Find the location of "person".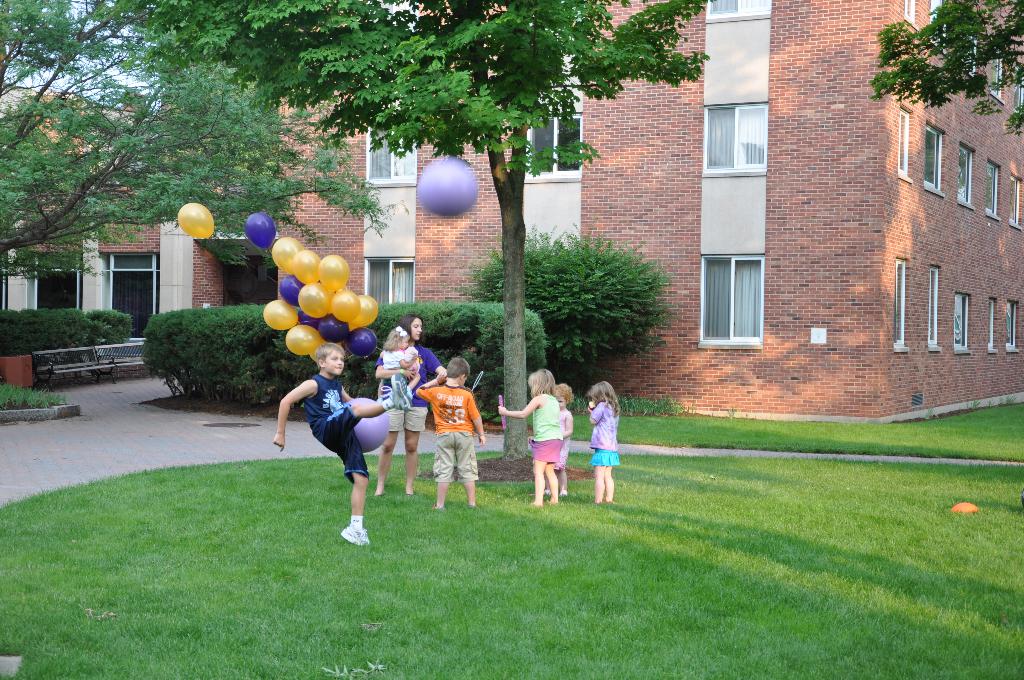
Location: 366 313 454 492.
